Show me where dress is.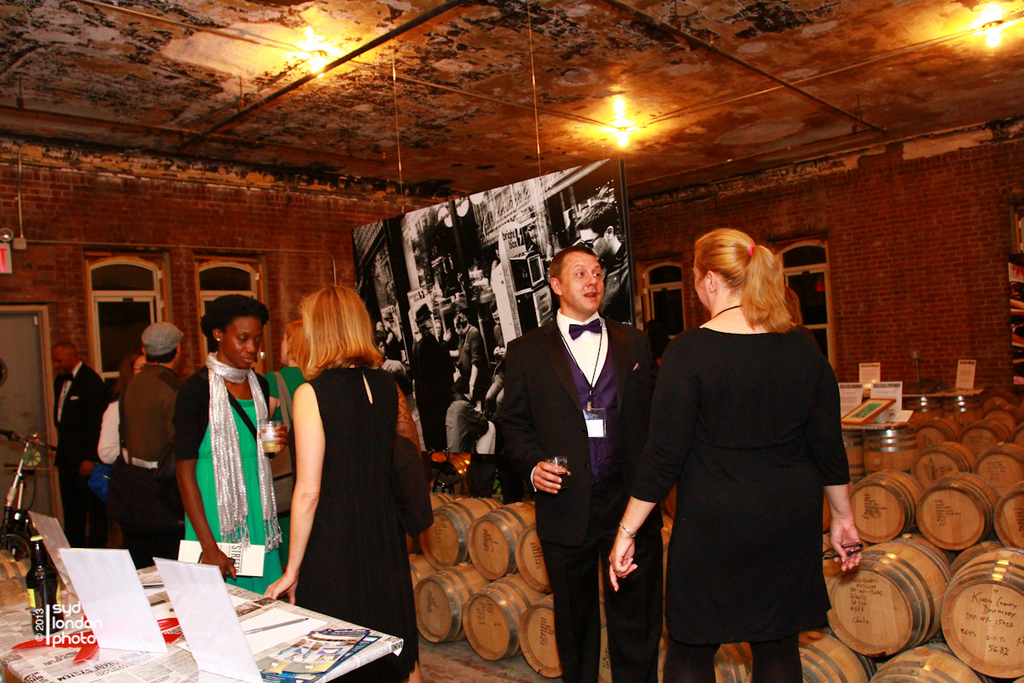
dress is at box=[183, 398, 282, 595].
